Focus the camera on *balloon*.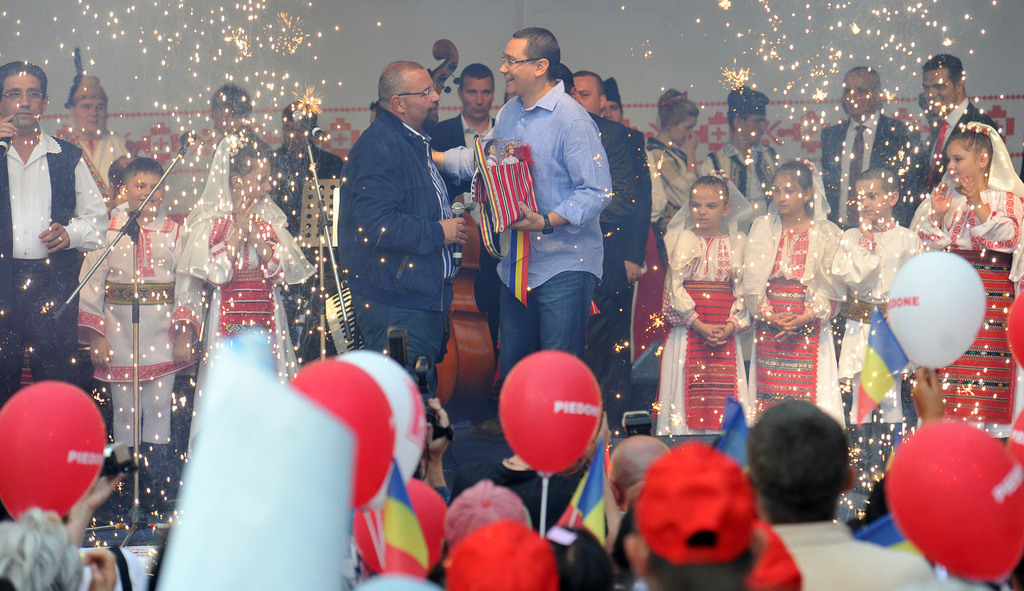
Focus region: region(0, 380, 109, 520).
